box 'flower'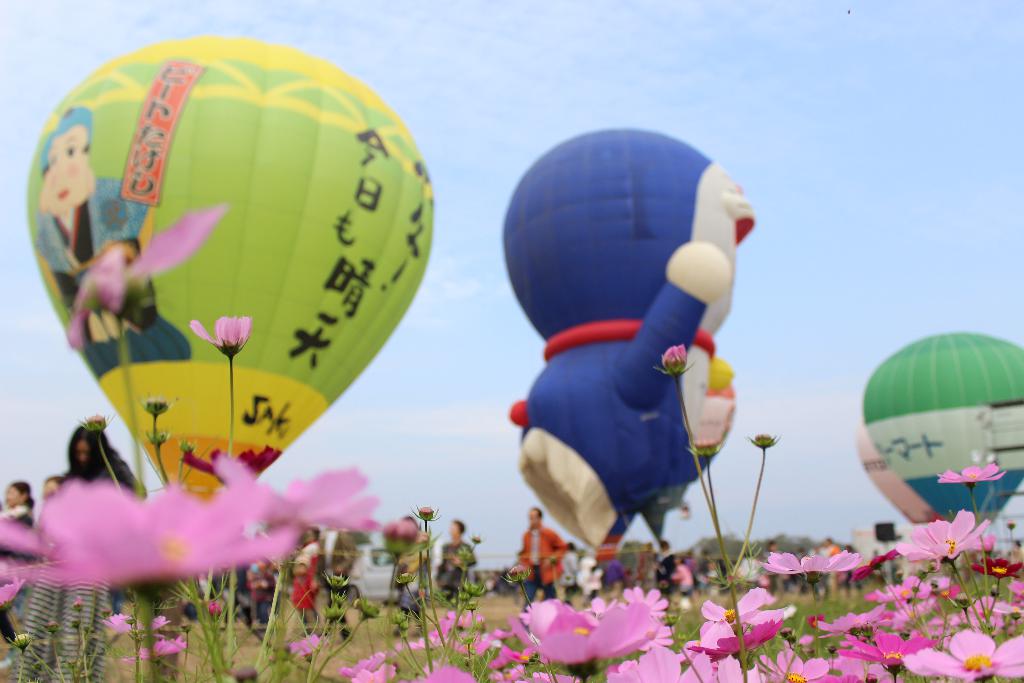
x1=120 y1=633 x2=190 y2=663
